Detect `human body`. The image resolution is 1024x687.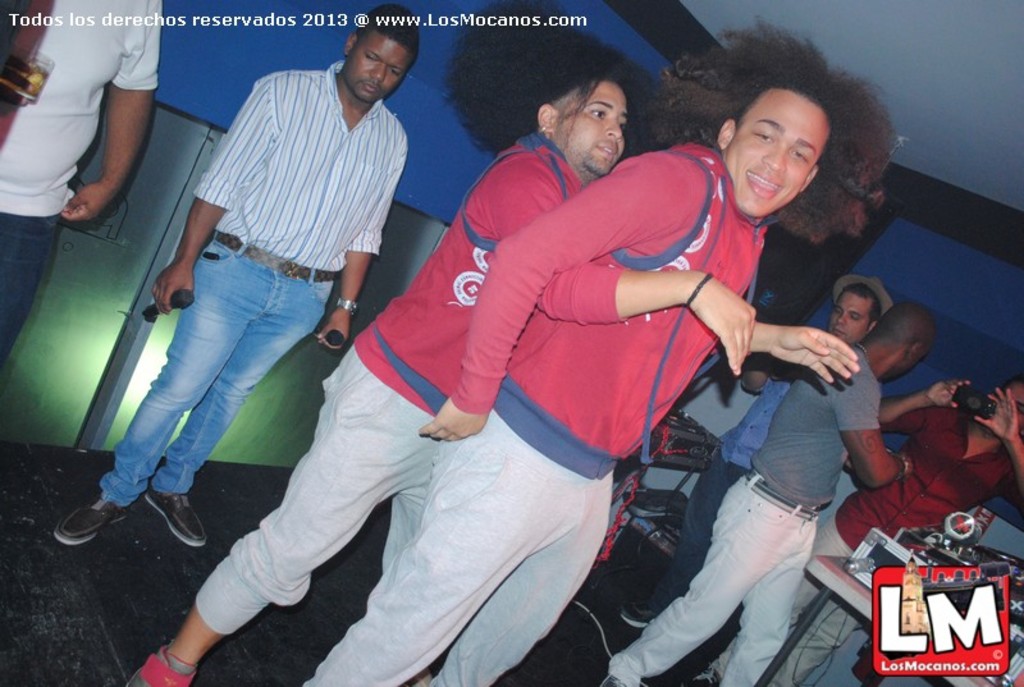
x1=55 y1=60 x2=408 y2=546.
